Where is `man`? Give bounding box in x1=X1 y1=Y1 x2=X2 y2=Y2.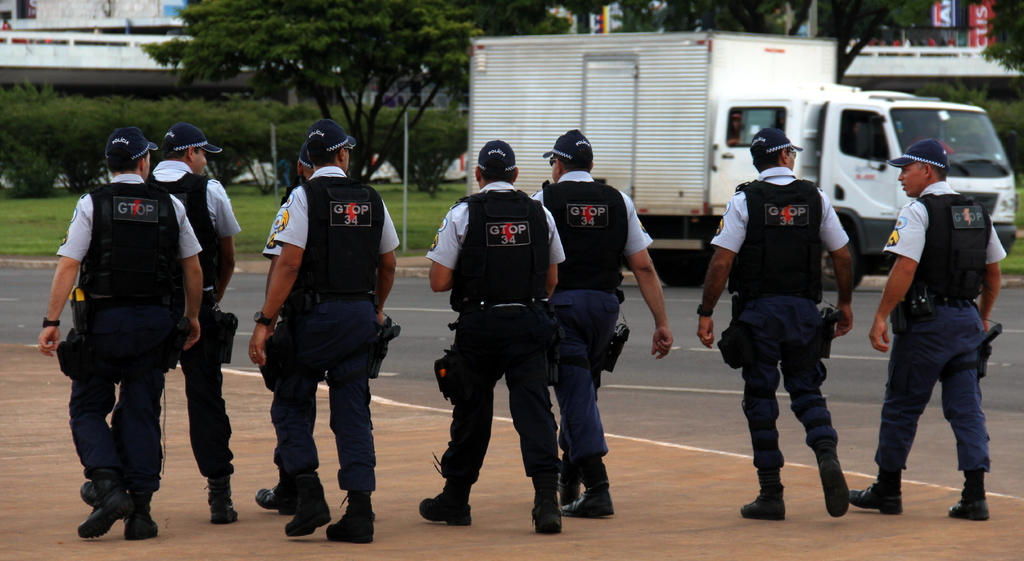
x1=527 y1=127 x2=672 y2=513.
